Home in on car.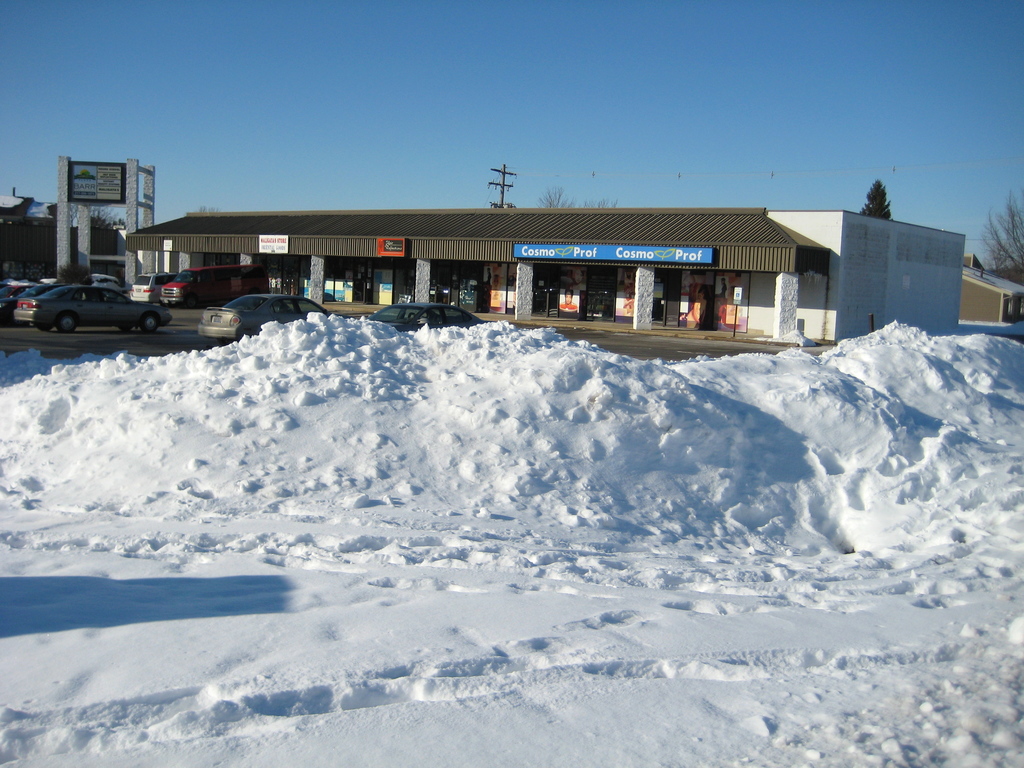
Homed in at {"left": 14, "top": 276, "right": 174, "bottom": 330}.
